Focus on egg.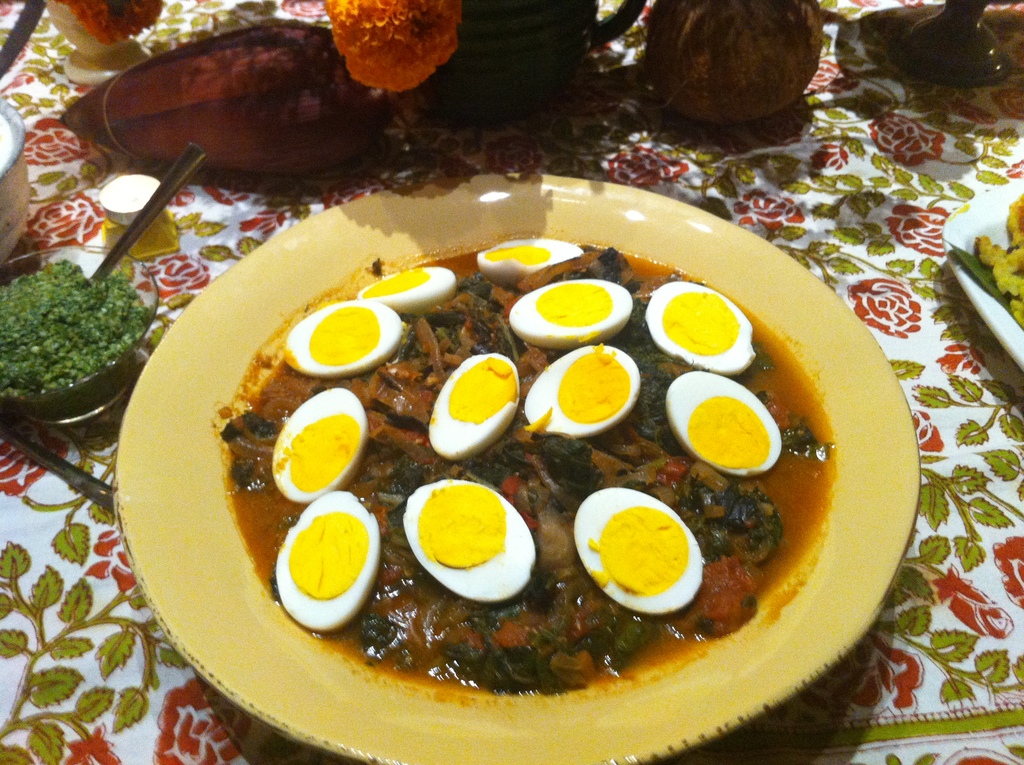
Focused at <bbox>422, 356, 522, 460</bbox>.
